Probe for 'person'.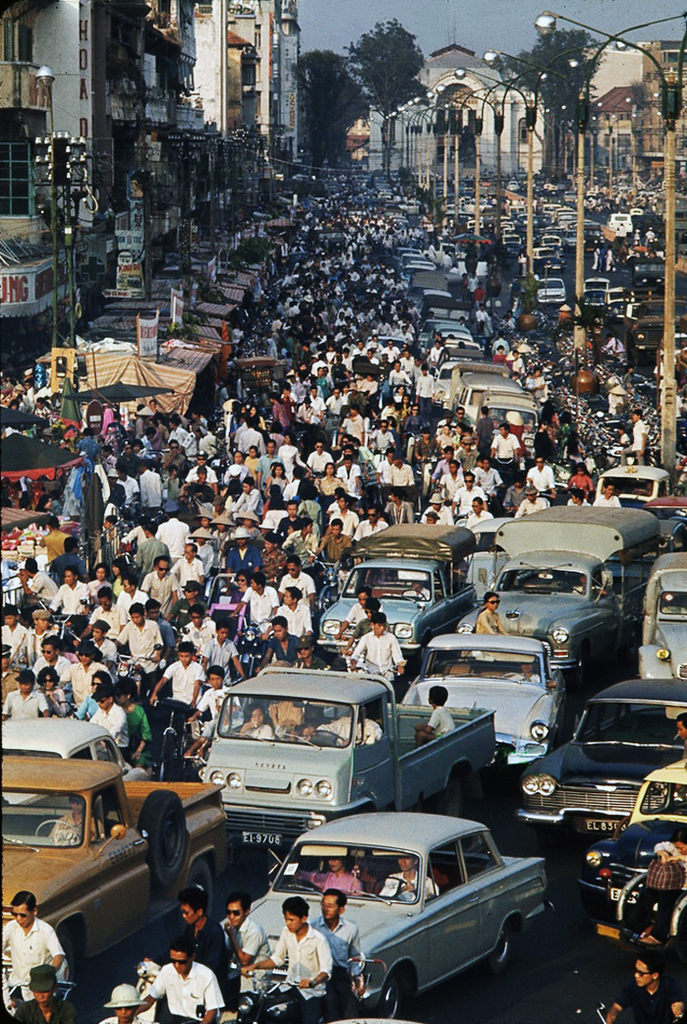
Probe result: 605:947:686:1023.
